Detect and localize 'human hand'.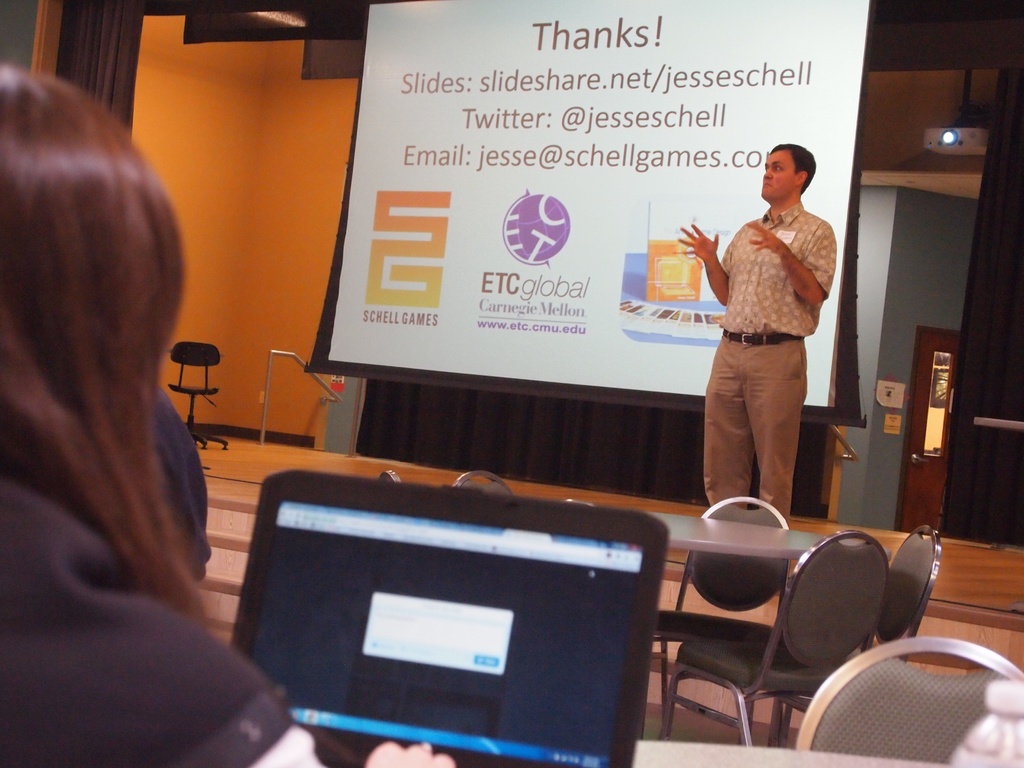
Localized at {"x1": 676, "y1": 215, "x2": 719, "y2": 264}.
